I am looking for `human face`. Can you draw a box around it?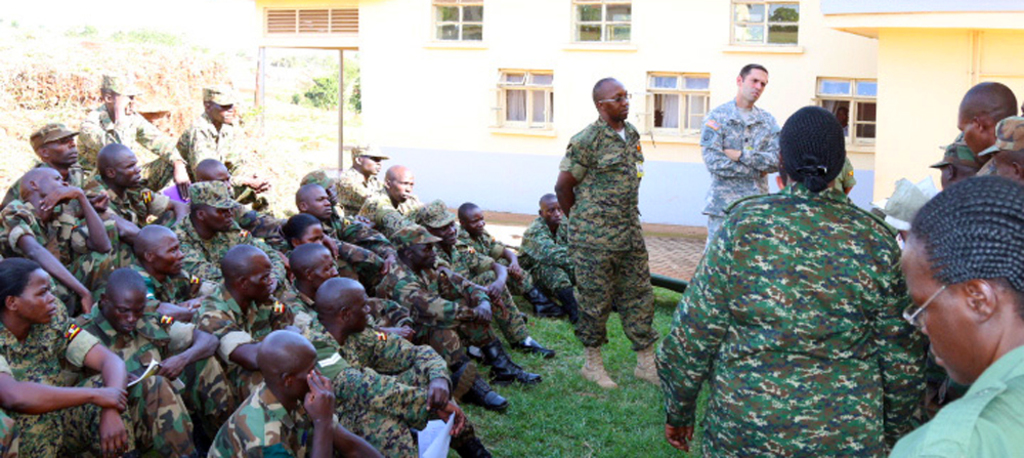
Sure, the bounding box is box(603, 81, 630, 119).
